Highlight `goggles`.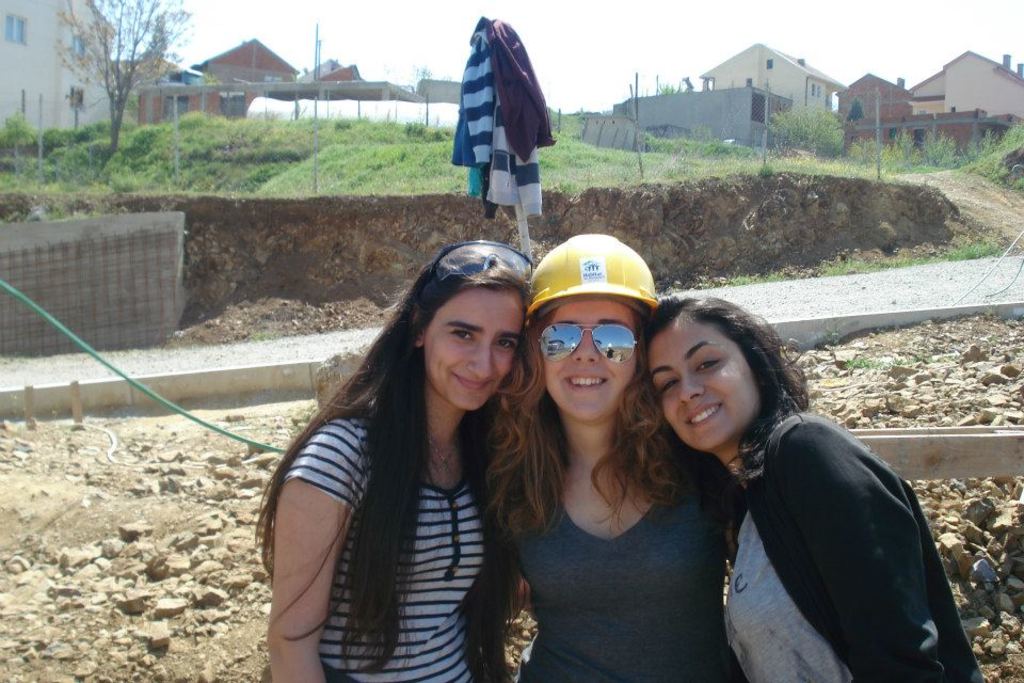
Highlighted region: 425, 252, 546, 304.
